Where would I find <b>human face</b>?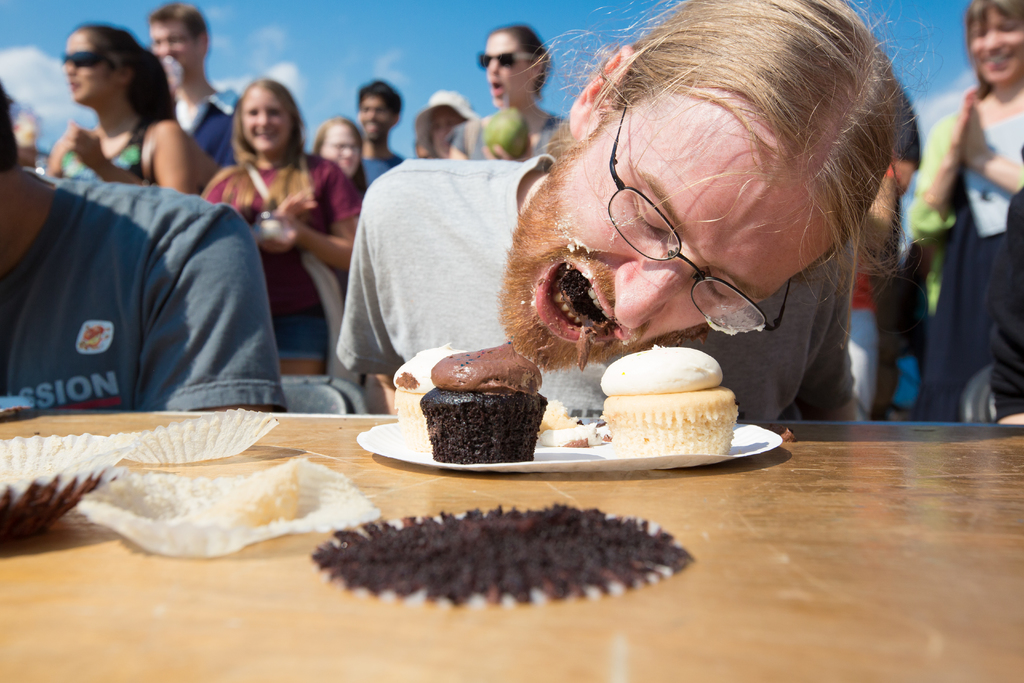
At [429, 114, 460, 157].
